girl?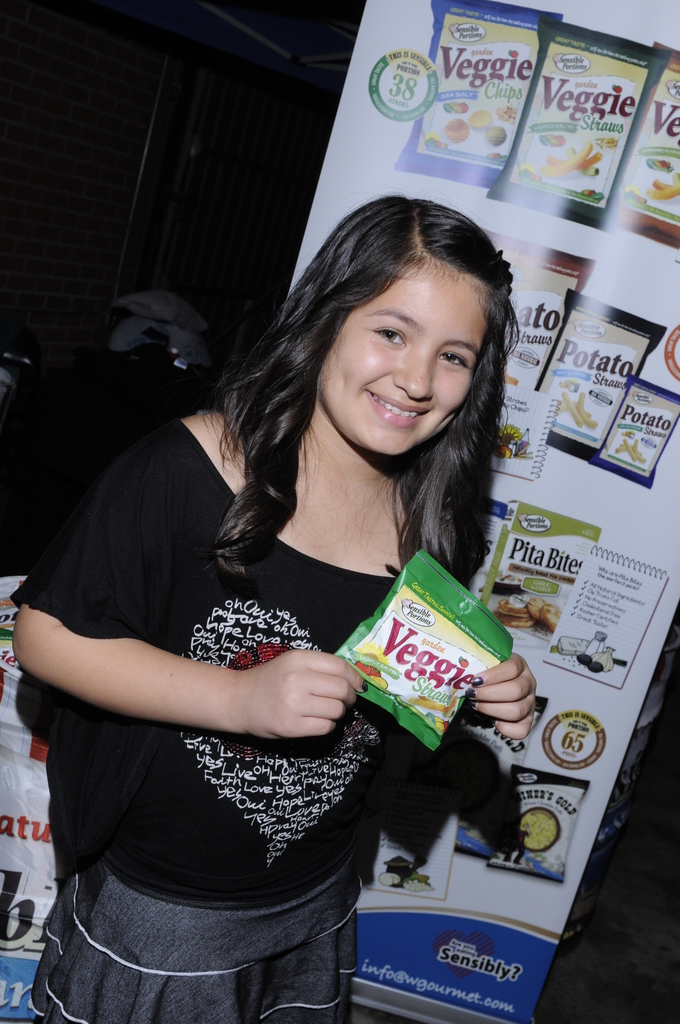
<bbox>1, 190, 547, 1023</bbox>
